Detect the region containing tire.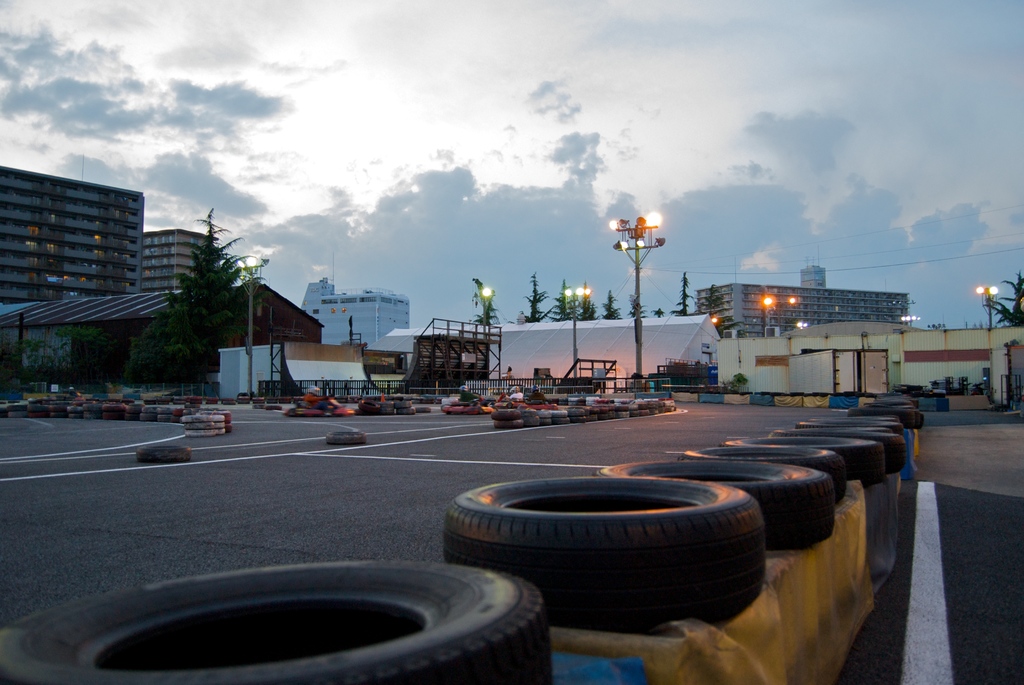
bbox=[600, 463, 834, 543].
